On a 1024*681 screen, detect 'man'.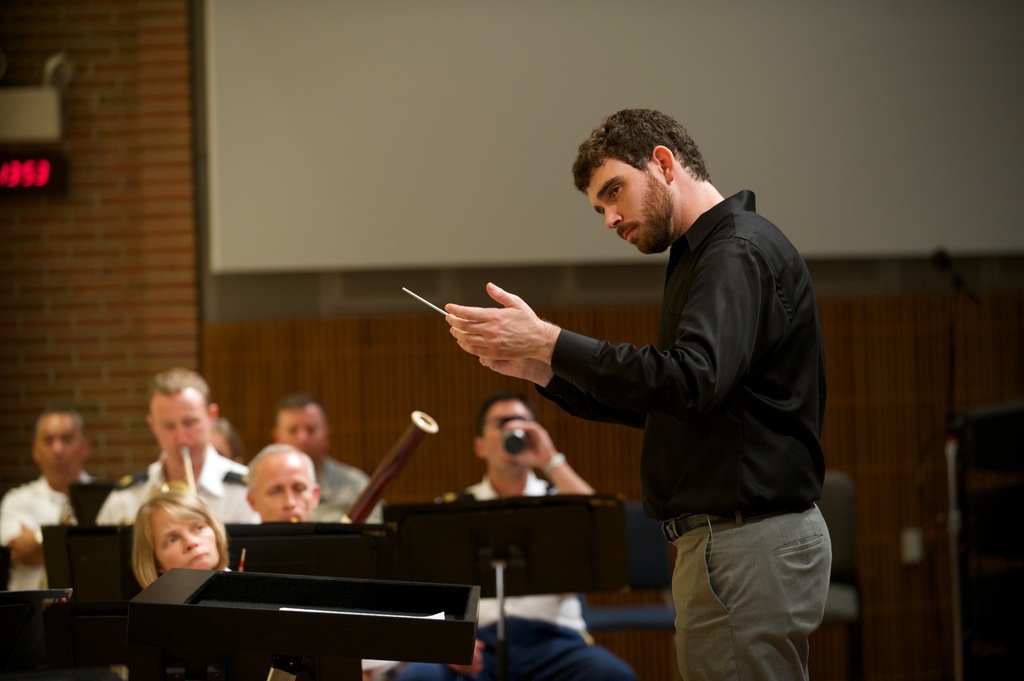
box(93, 367, 259, 522).
